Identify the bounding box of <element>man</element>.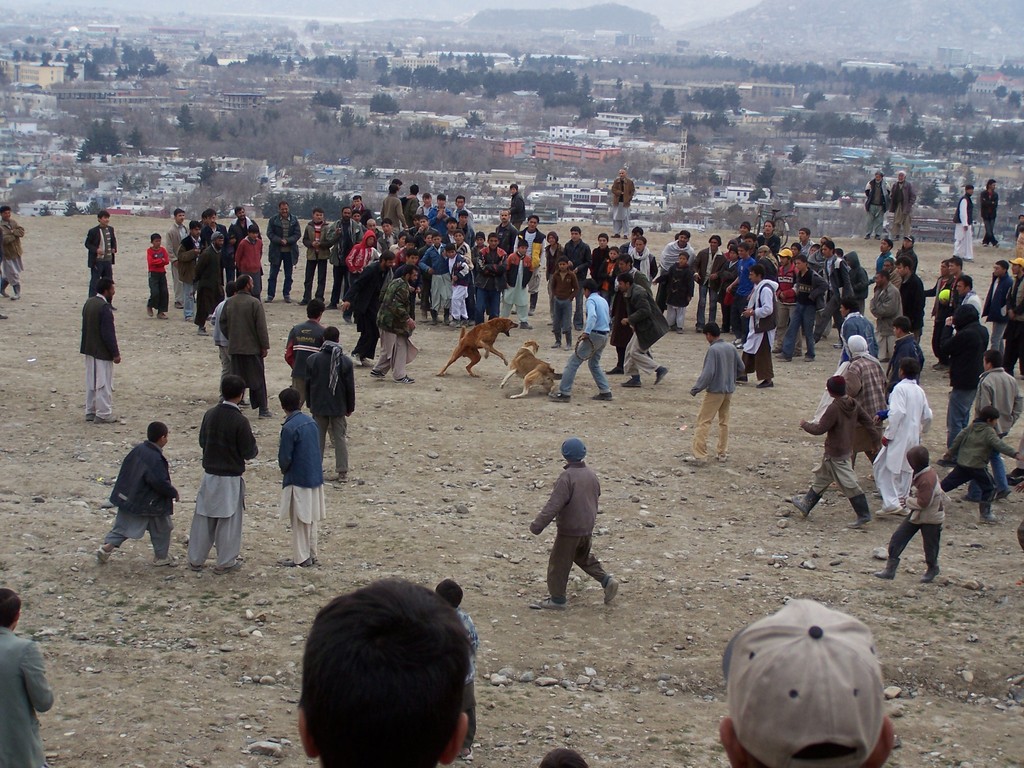
[x1=866, y1=174, x2=891, y2=237].
